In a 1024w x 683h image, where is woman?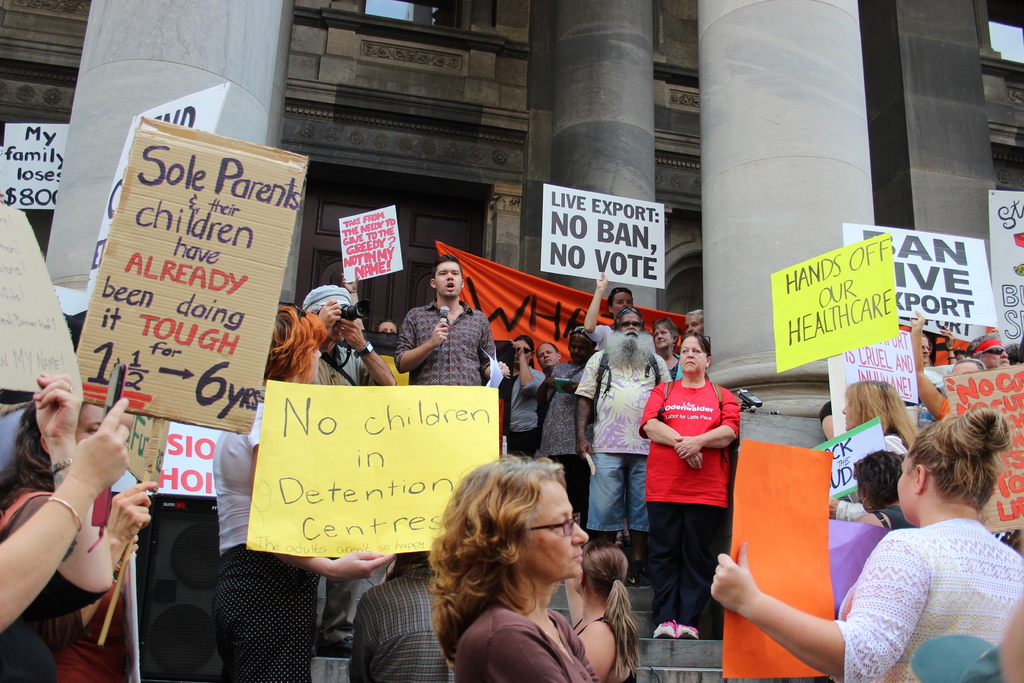
bbox(828, 383, 931, 518).
